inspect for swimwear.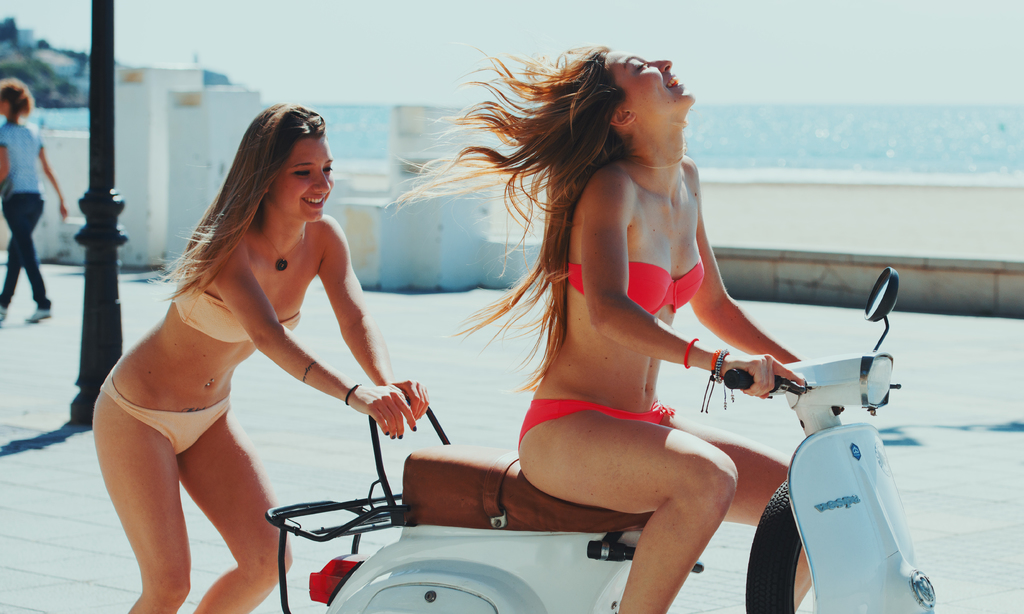
Inspection: region(103, 390, 228, 450).
